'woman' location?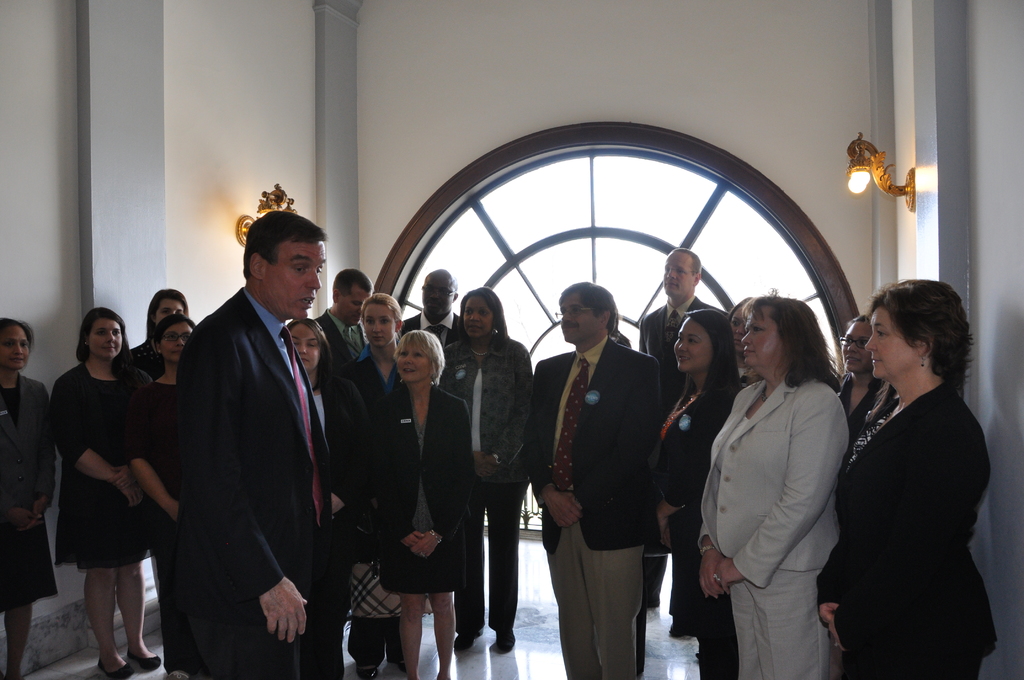
(left=120, top=316, right=194, bottom=614)
